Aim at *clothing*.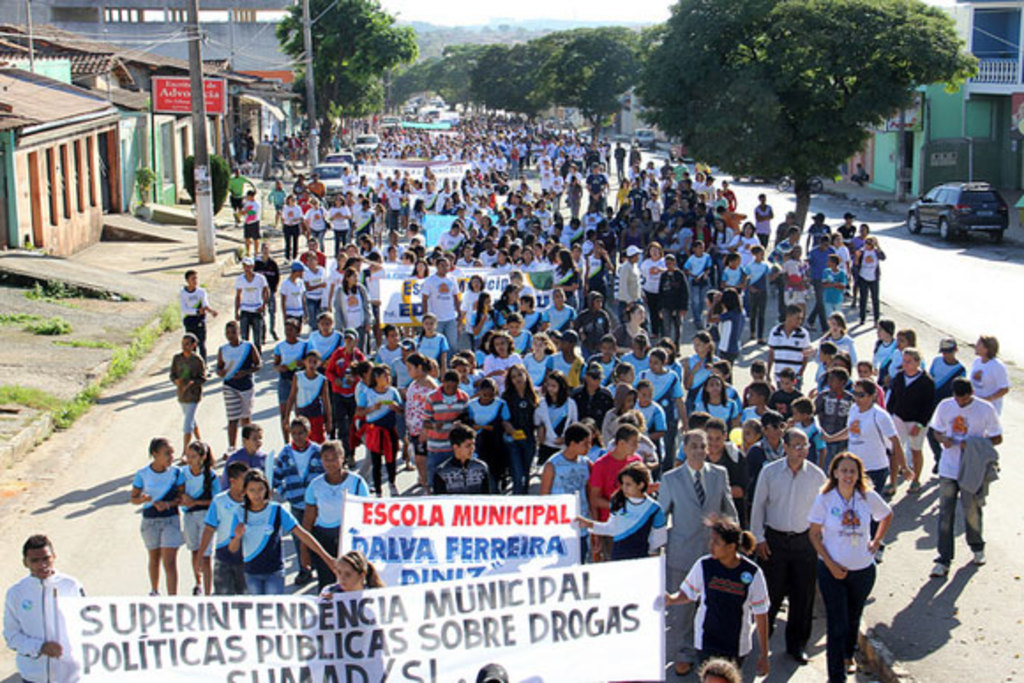
Aimed at Rect(616, 263, 646, 318).
